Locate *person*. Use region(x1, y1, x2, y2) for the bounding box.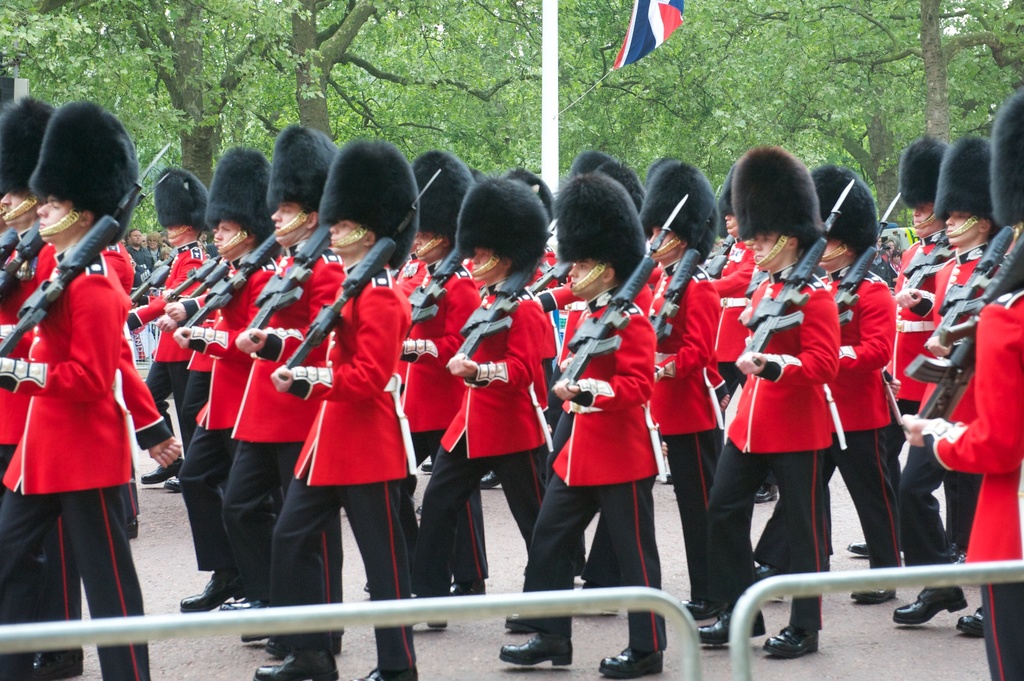
region(844, 97, 976, 634).
